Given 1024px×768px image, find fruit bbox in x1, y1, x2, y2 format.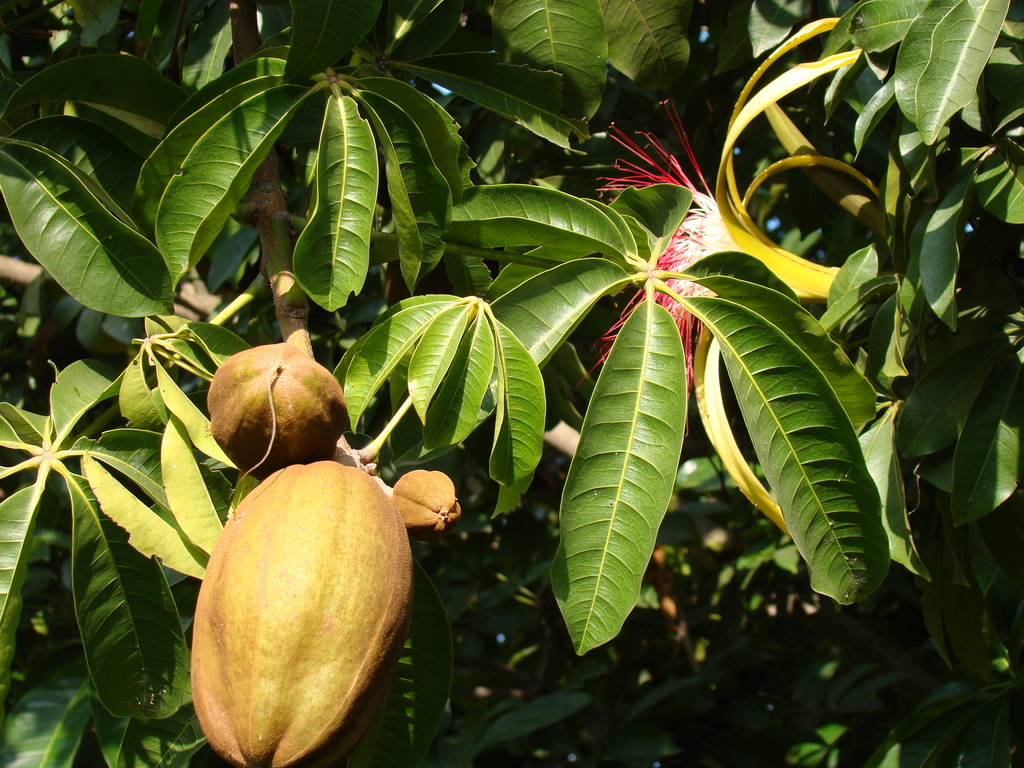
183, 362, 344, 476.
